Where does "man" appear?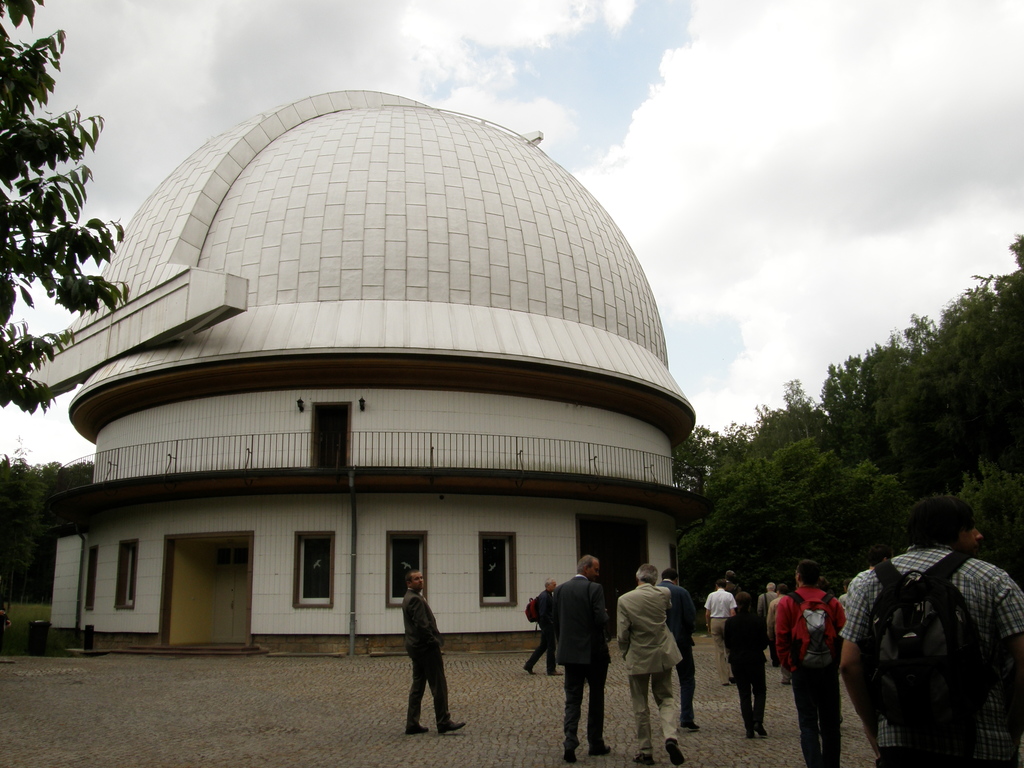
Appears at BBox(721, 593, 771, 737).
